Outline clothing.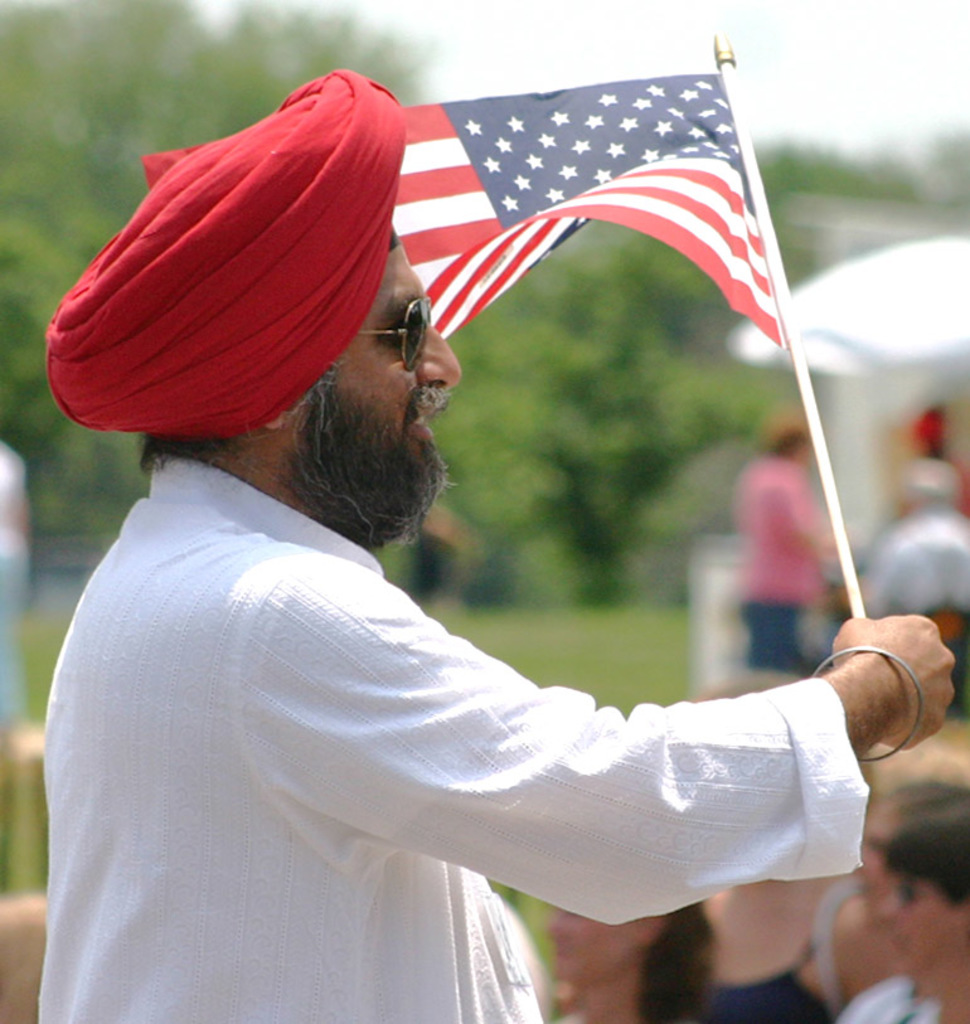
Outline: box(828, 970, 946, 1023).
